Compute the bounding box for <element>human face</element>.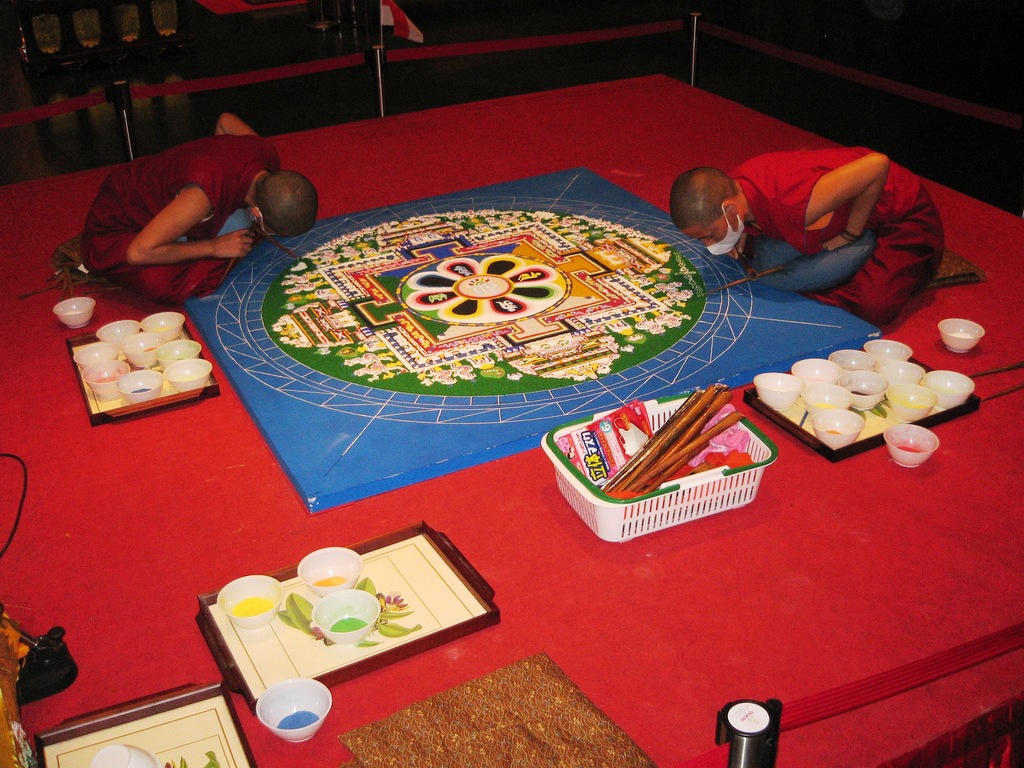
bbox(679, 229, 740, 257).
